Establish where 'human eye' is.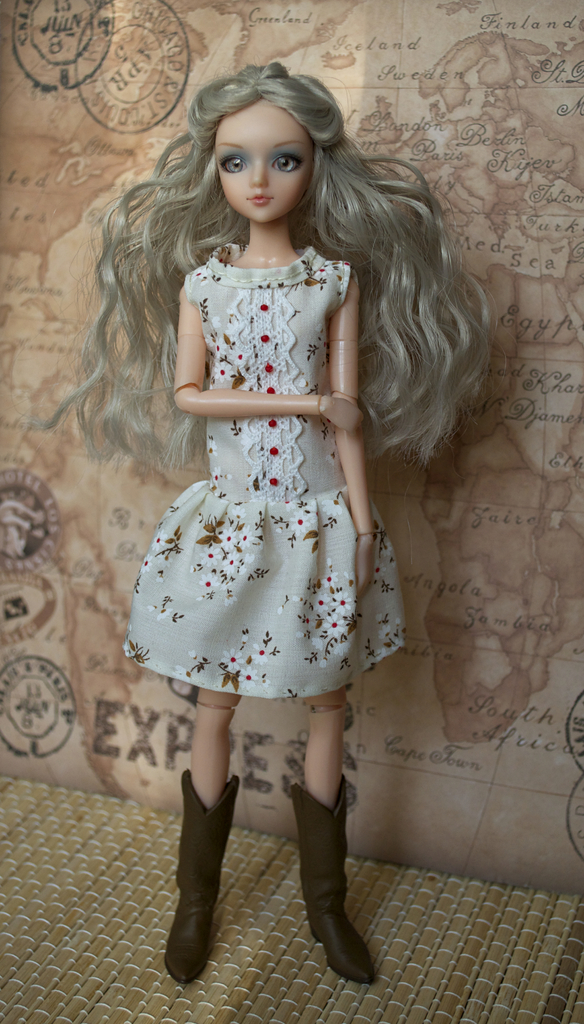
Established at (268, 145, 310, 173).
